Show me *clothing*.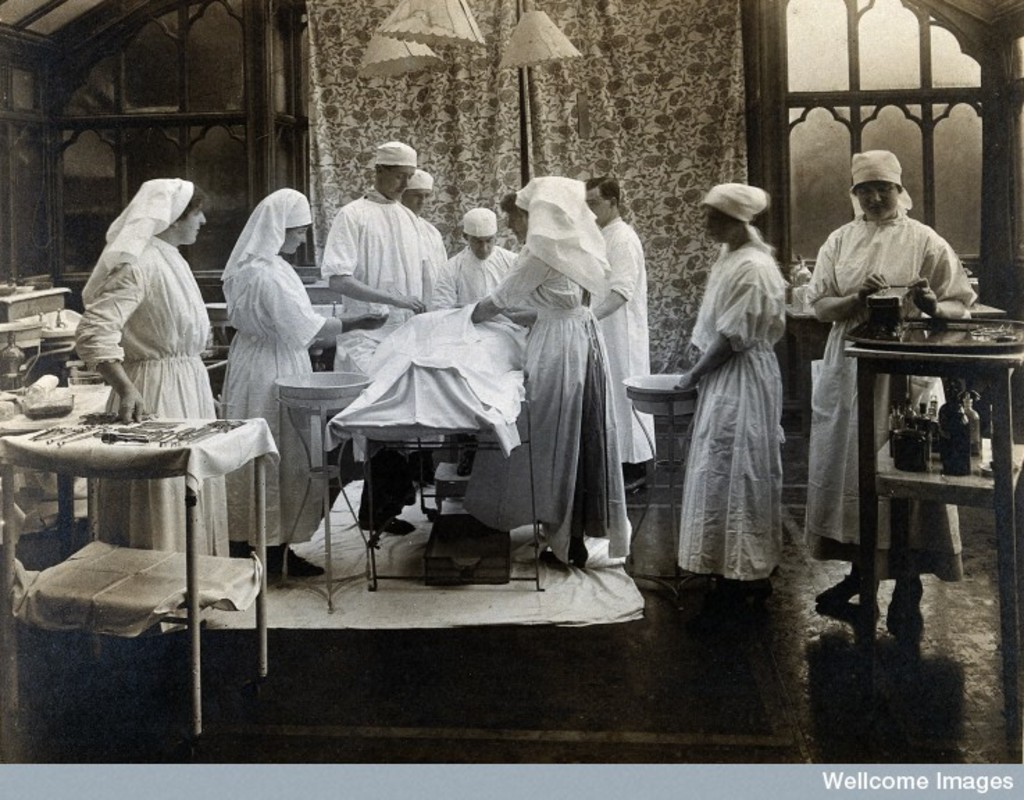
*clothing* is here: locate(424, 240, 522, 308).
